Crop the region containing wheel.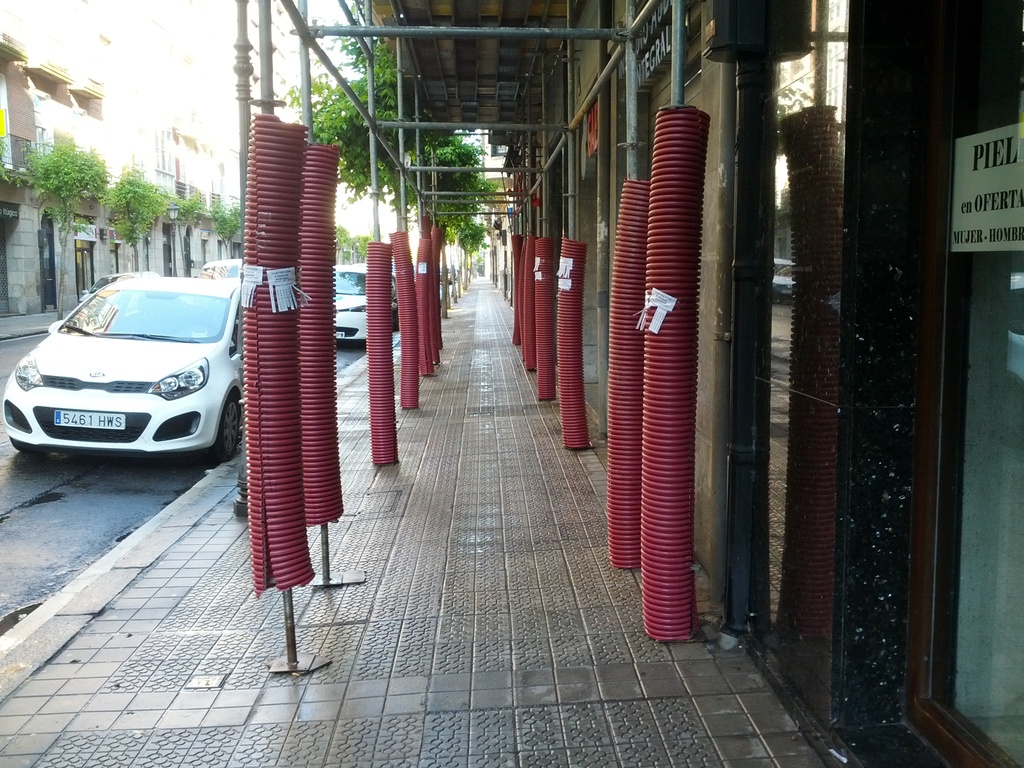
Crop region: rect(10, 436, 37, 450).
